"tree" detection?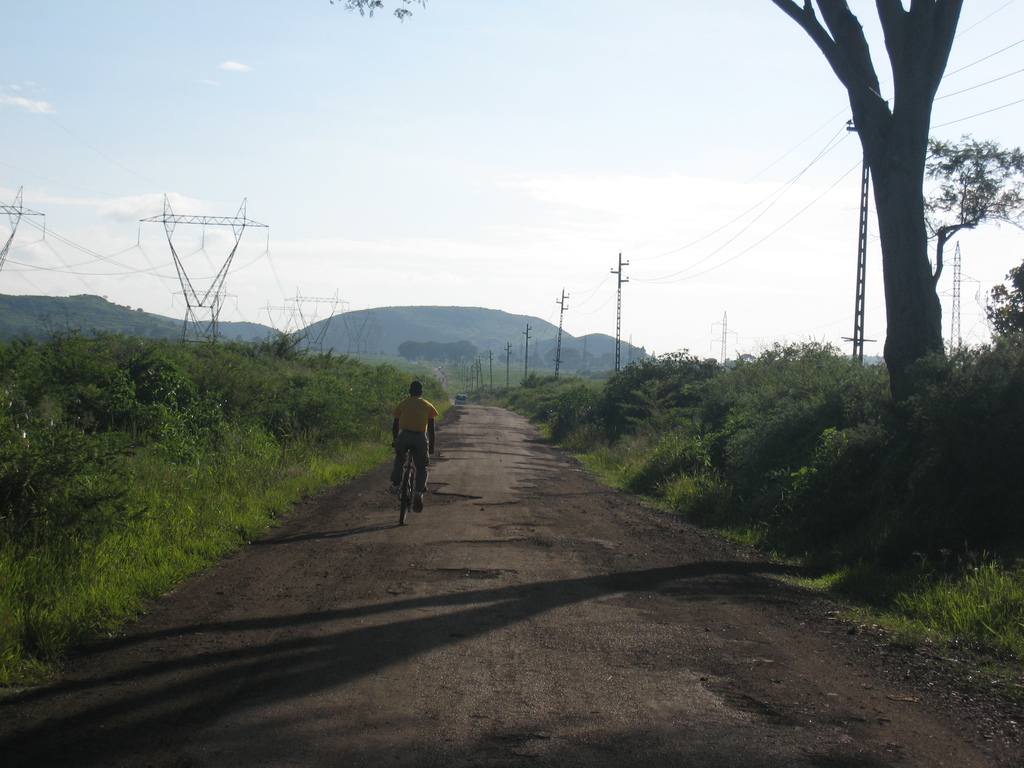
x1=767 y1=0 x2=975 y2=400
